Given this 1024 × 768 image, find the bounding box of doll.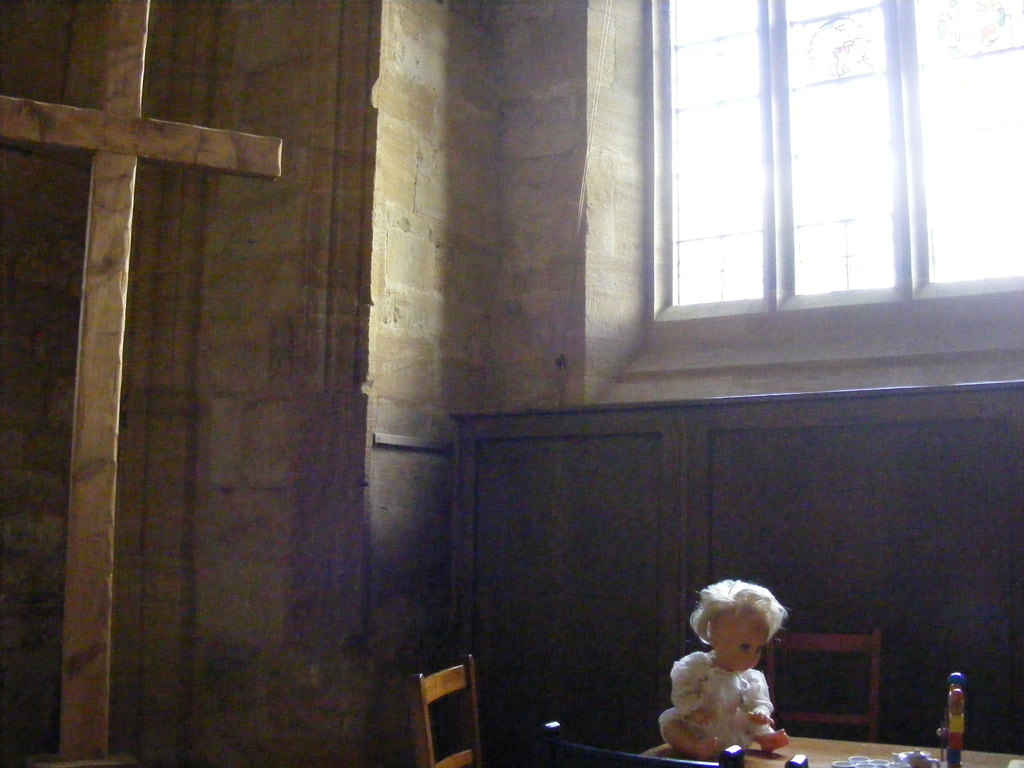
648, 588, 821, 766.
